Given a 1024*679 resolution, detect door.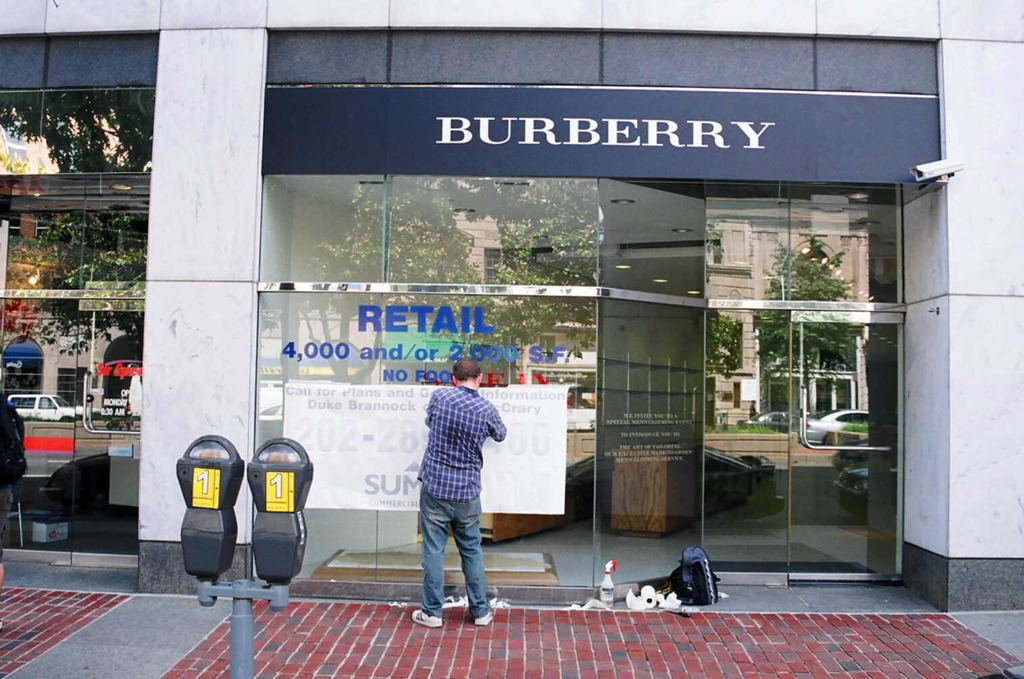
634,164,932,554.
